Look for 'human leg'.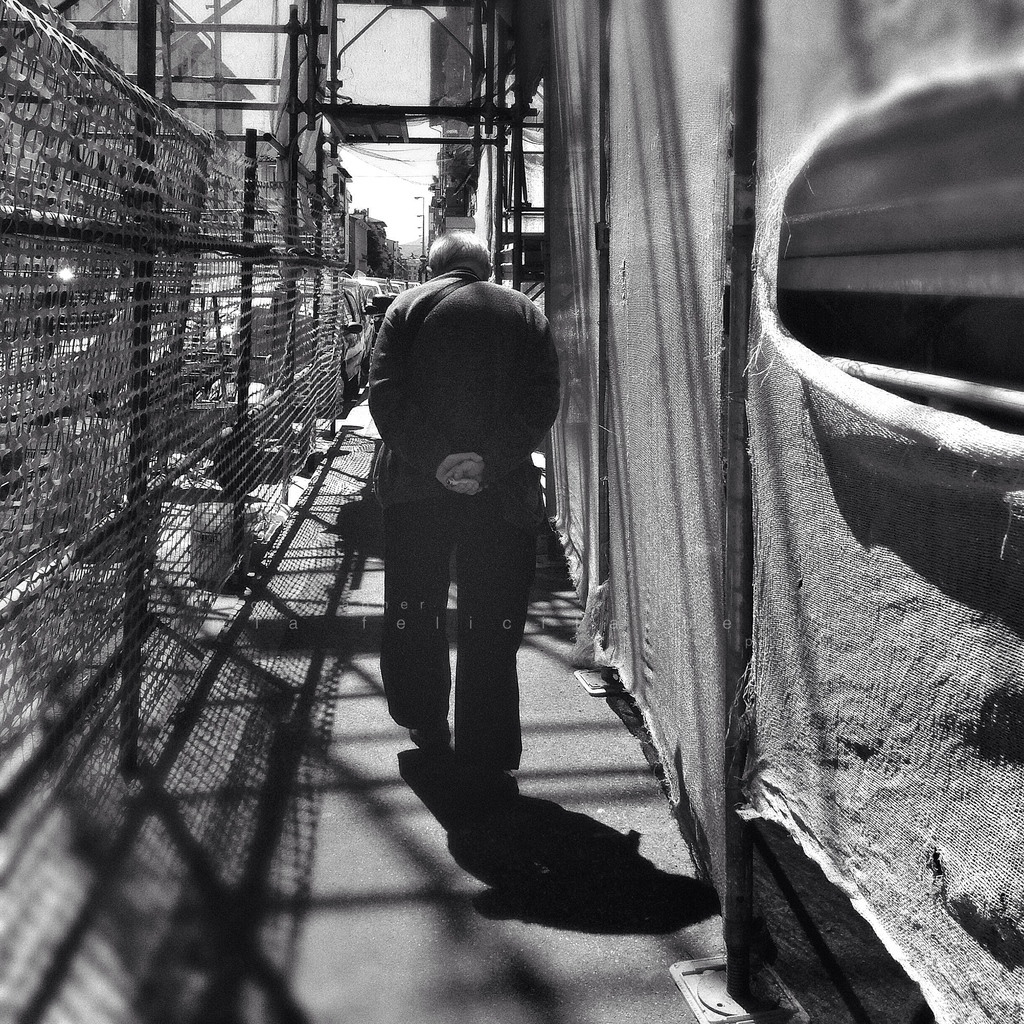
Found: bbox=[384, 547, 444, 741].
